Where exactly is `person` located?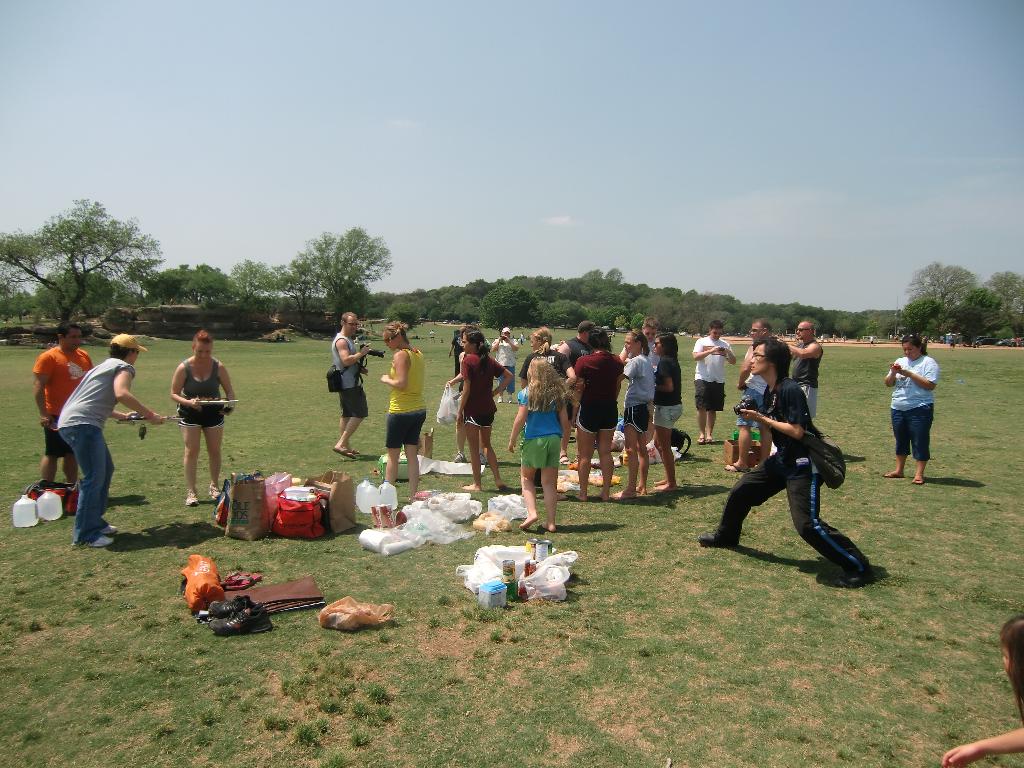
Its bounding box is 29/316/93/486.
